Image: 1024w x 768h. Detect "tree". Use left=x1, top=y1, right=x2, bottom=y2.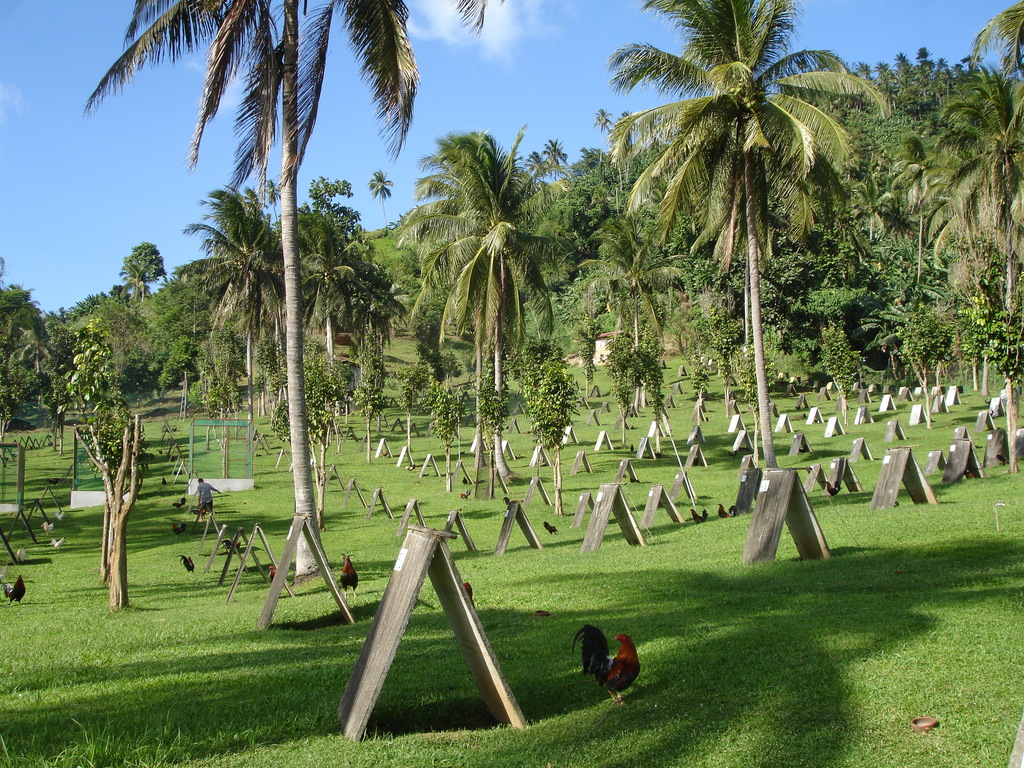
left=593, top=105, right=641, bottom=164.
